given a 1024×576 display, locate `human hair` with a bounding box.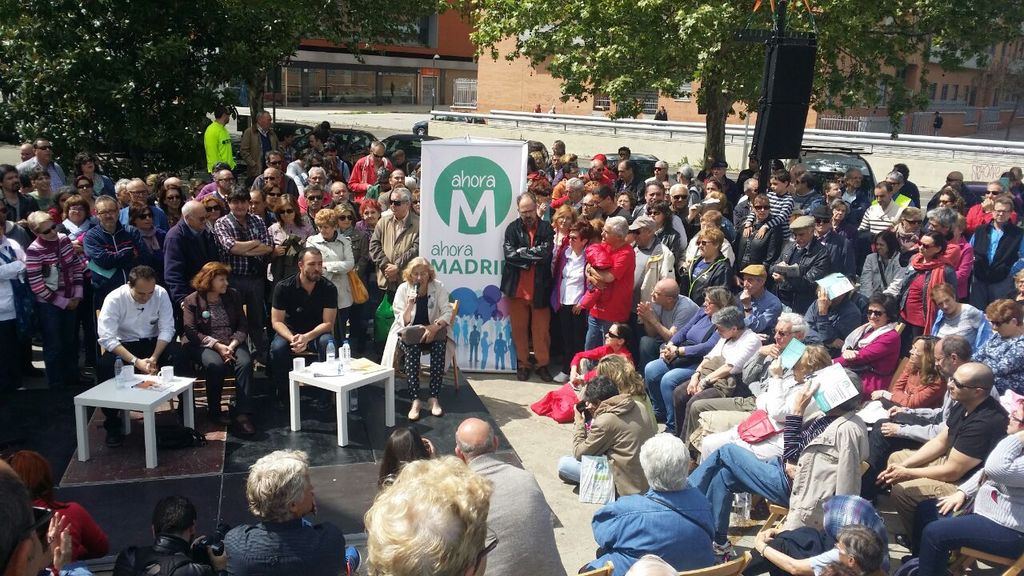
Located: 835/366/865/412.
